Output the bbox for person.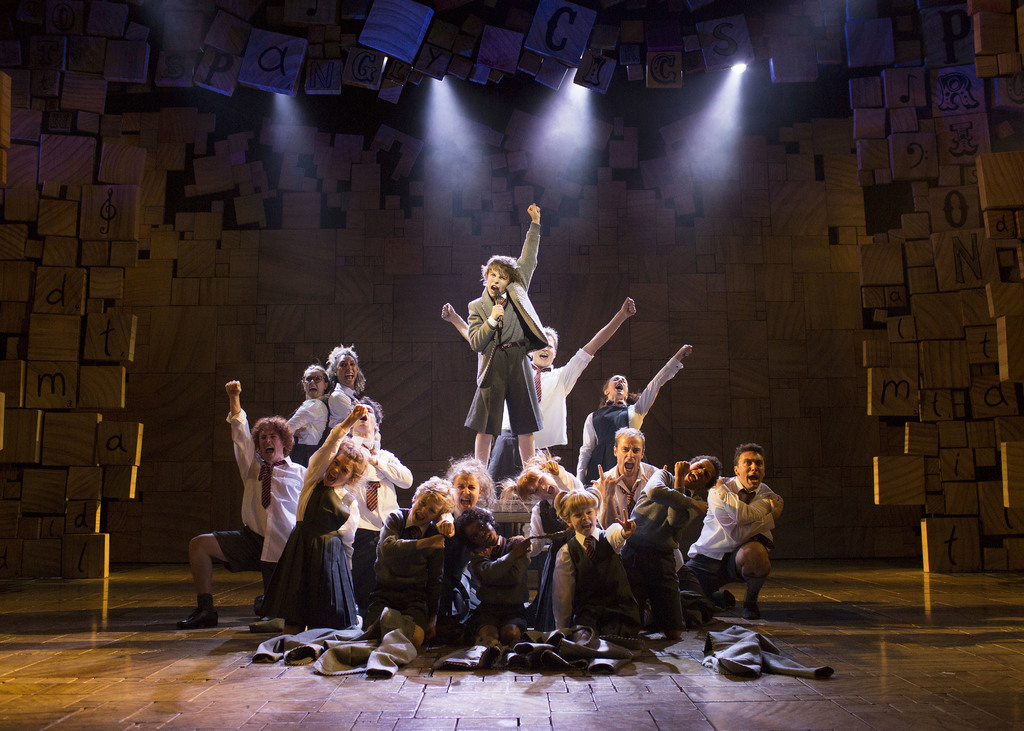
(543,488,651,640).
